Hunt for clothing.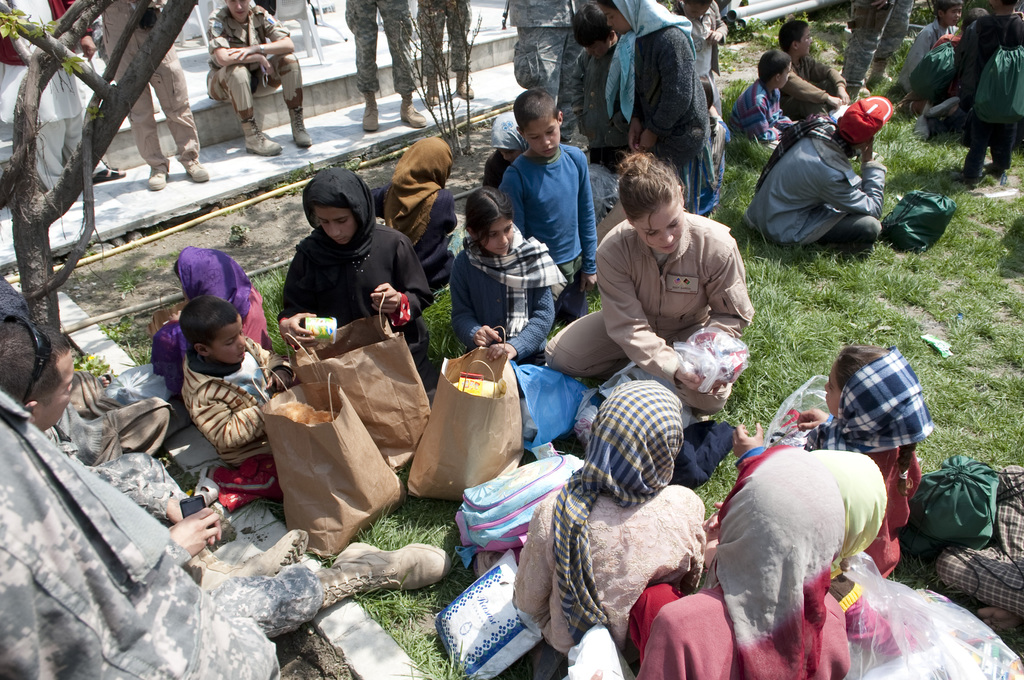
Hunted down at <bbox>415, 0, 469, 80</bbox>.
